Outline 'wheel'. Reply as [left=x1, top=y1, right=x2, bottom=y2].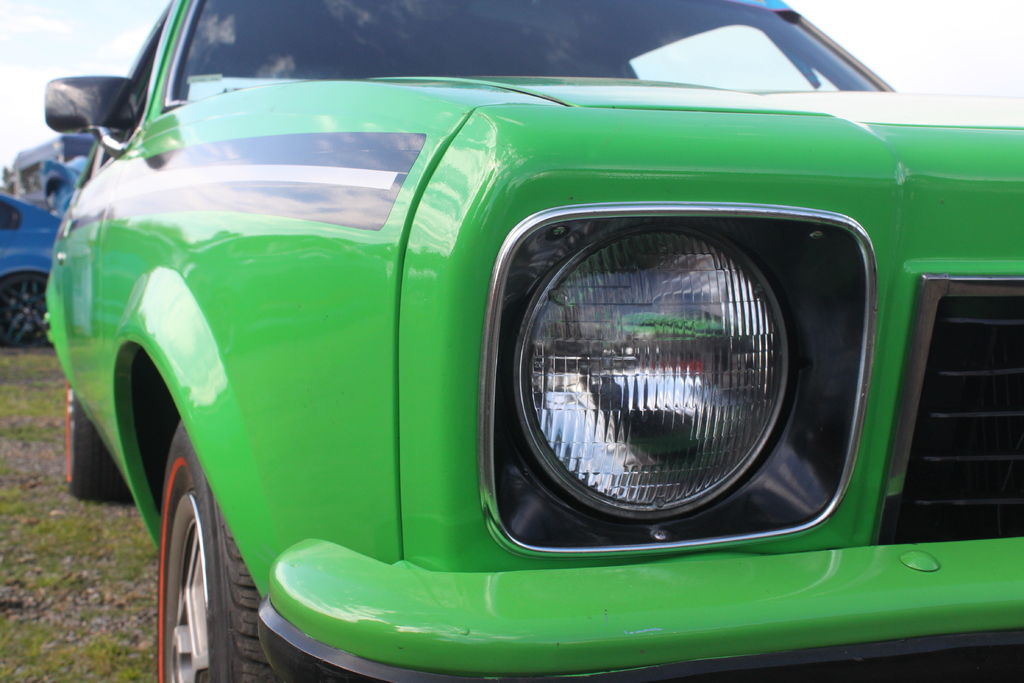
[left=0, top=272, right=45, bottom=347].
